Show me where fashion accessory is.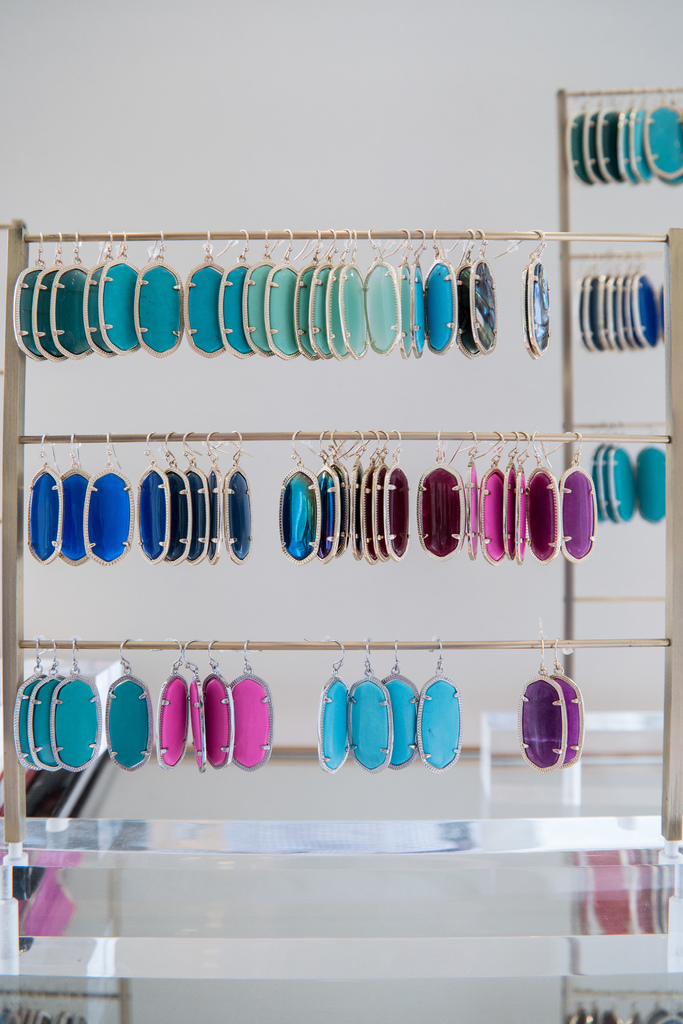
fashion accessory is at left=513, top=227, right=556, bottom=360.
